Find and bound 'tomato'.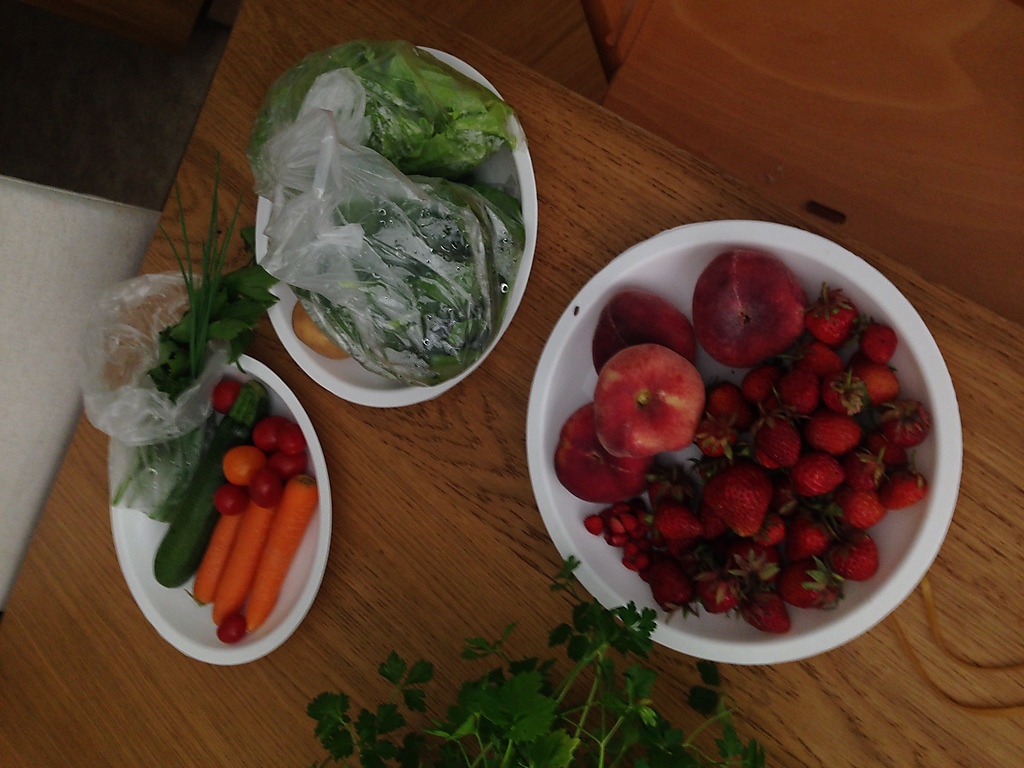
Bound: pyautogui.locateOnScreen(277, 416, 305, 455).
